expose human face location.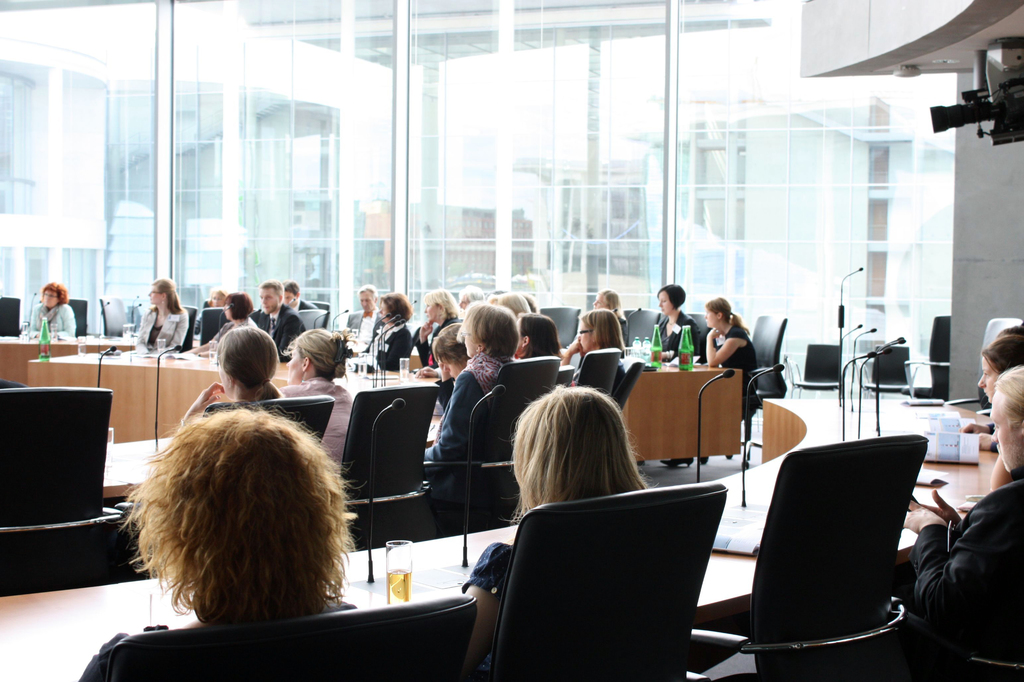
Exposed at left=704, top=306, right=720, bottom=330.
